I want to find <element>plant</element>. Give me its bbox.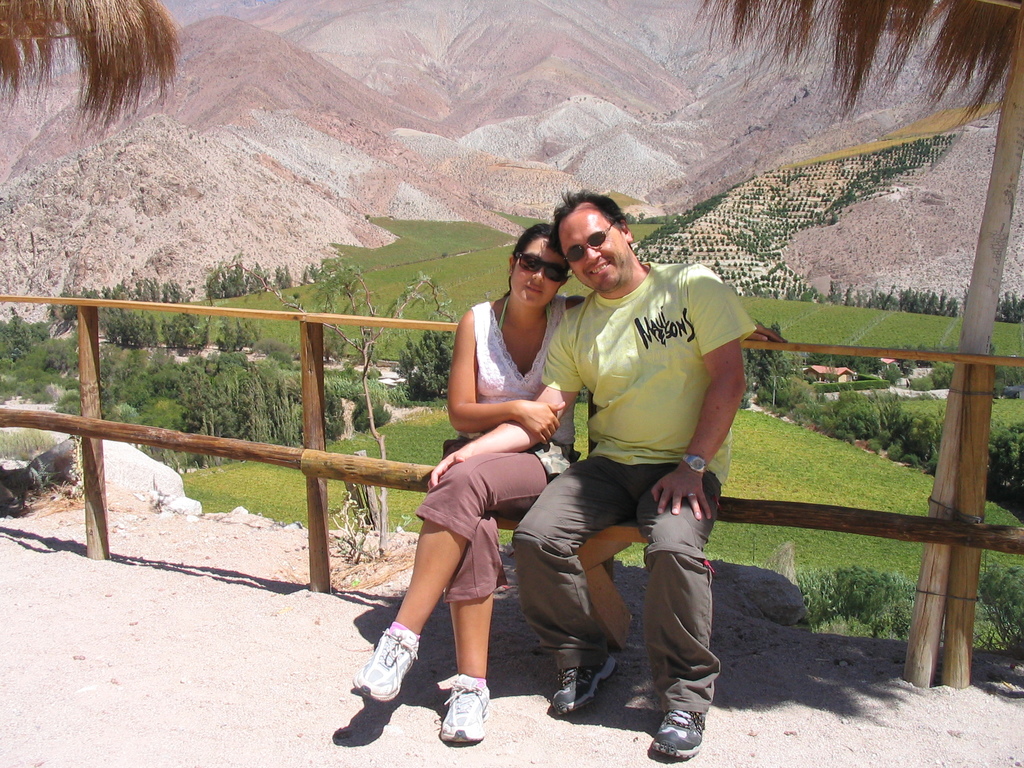
box=[793, 563, 914, 637].
